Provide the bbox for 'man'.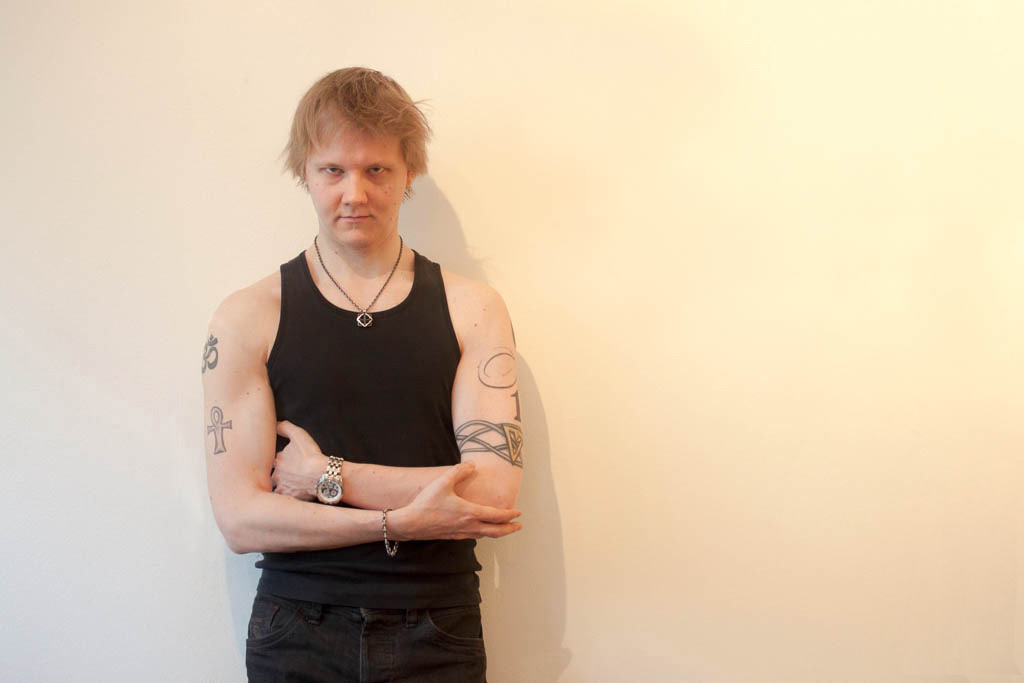
<region>178, 67, 535, 675</region>.
